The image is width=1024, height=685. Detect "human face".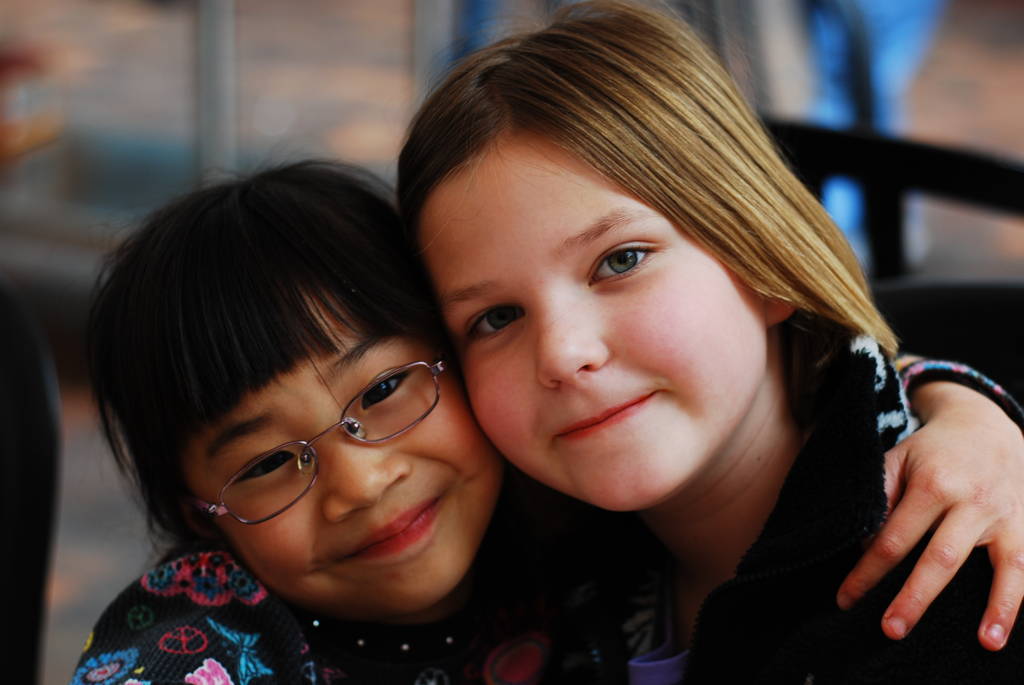
Detection: box=[178, 297, 505, 610].
